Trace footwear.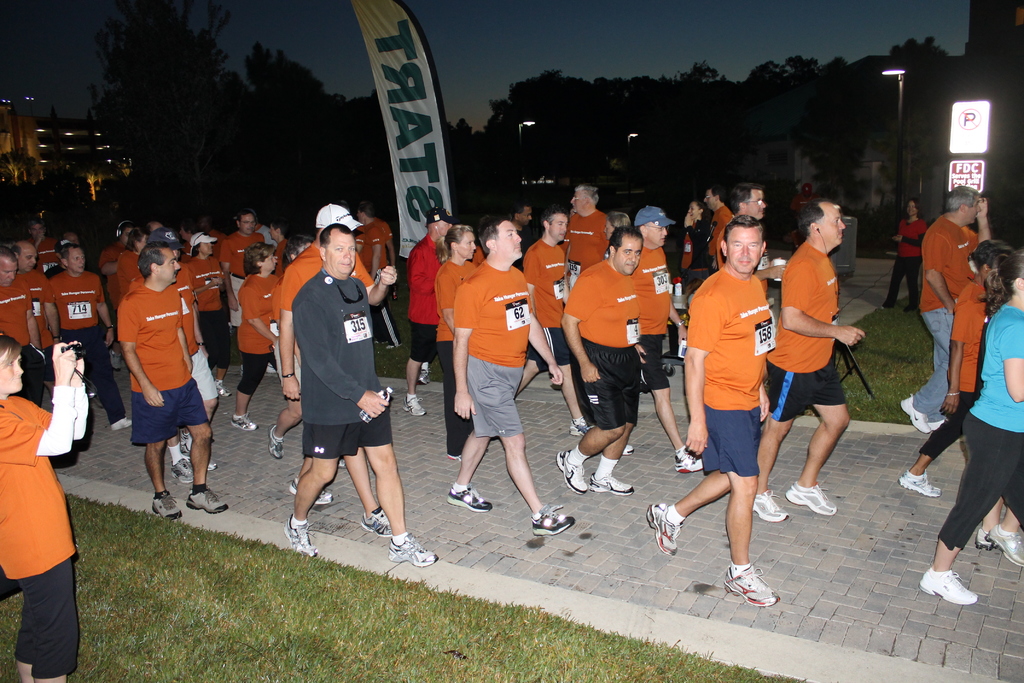
Traced to (left=108, top=417, right=134, bottom=433).
